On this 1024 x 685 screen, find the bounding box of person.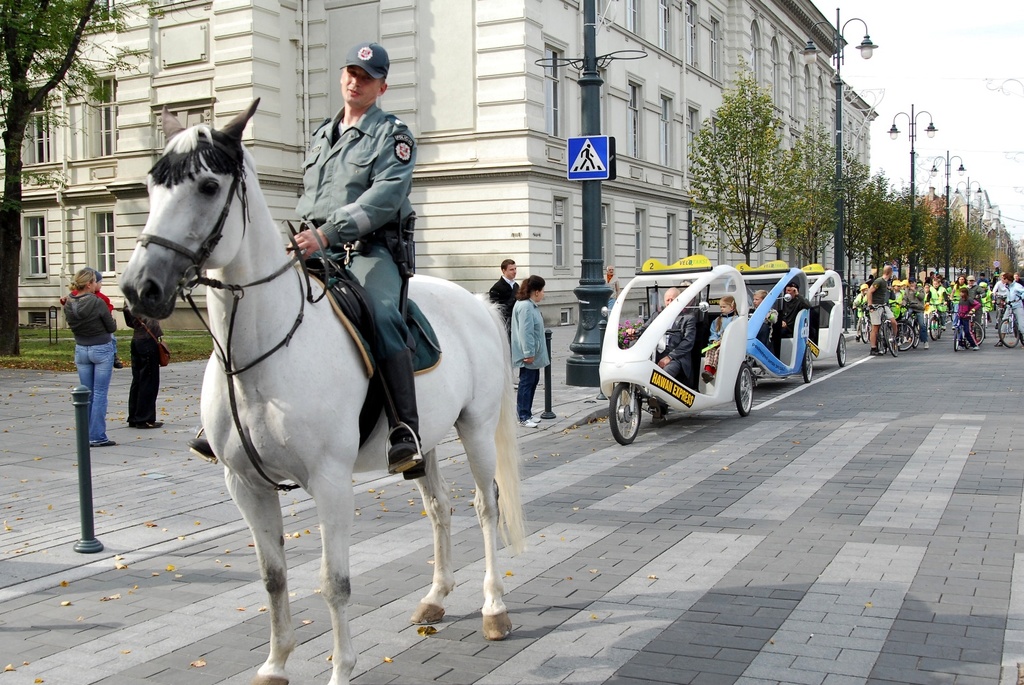
Bounding box: <box>188,38,433,484</box>.
